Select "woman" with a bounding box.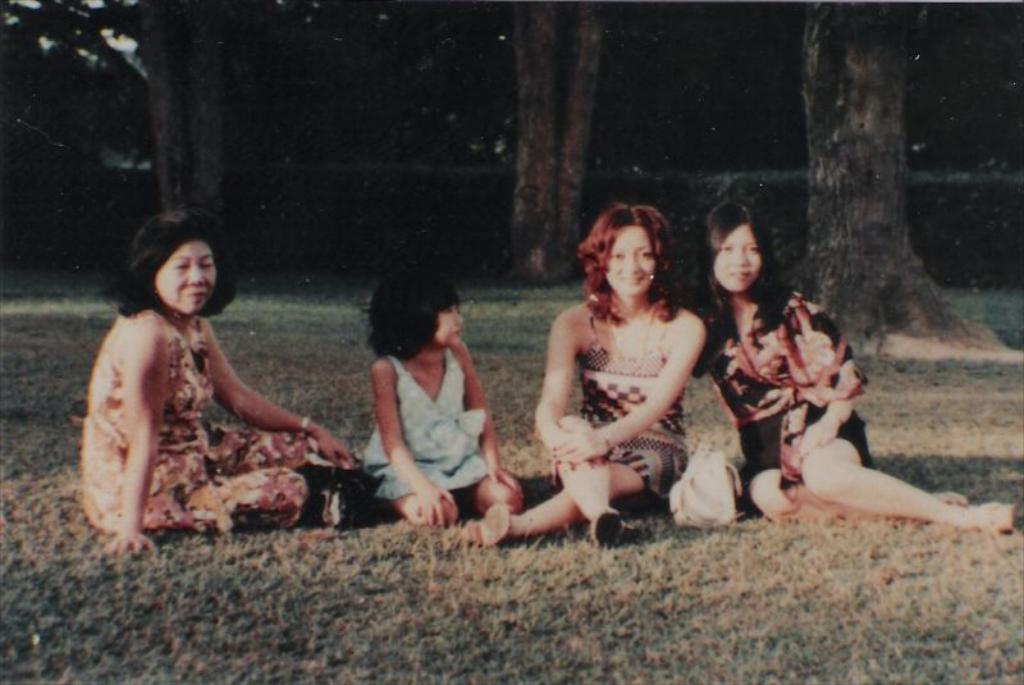
bbox=[79, 211, 351, 549].
